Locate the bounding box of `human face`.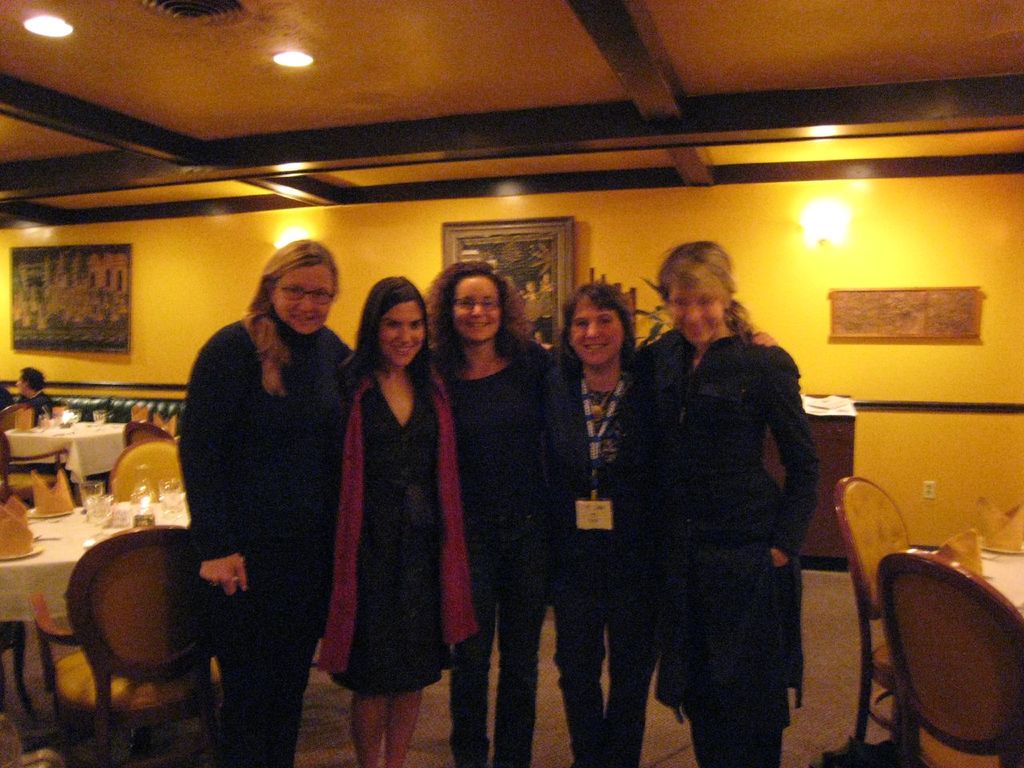
Bounding box: (377,300,423,368).
